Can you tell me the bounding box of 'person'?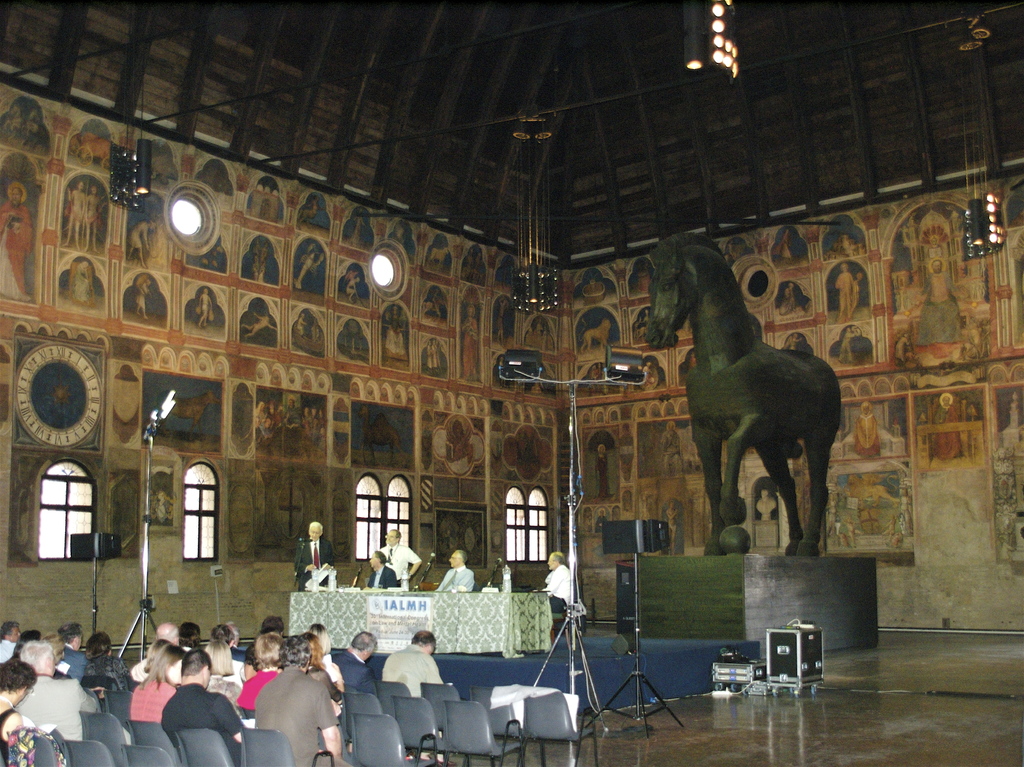
left=362, top=549, right=403, bottom=589.
